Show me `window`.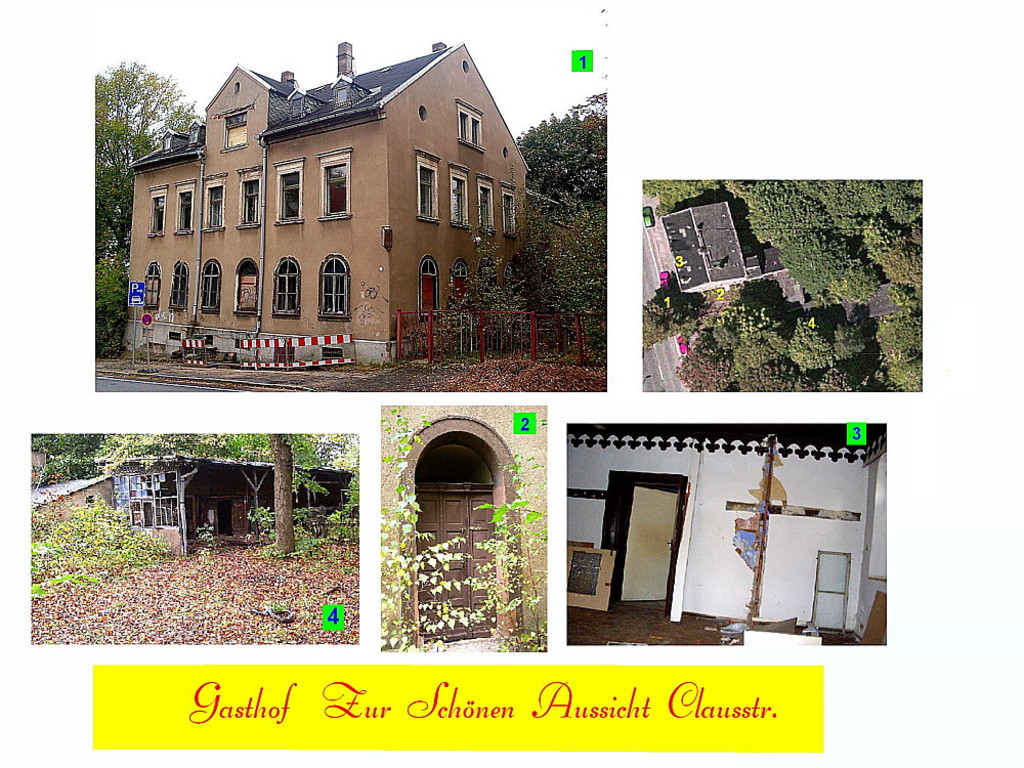
`window` is here: <region>455, 99, 489, 151</region>.
